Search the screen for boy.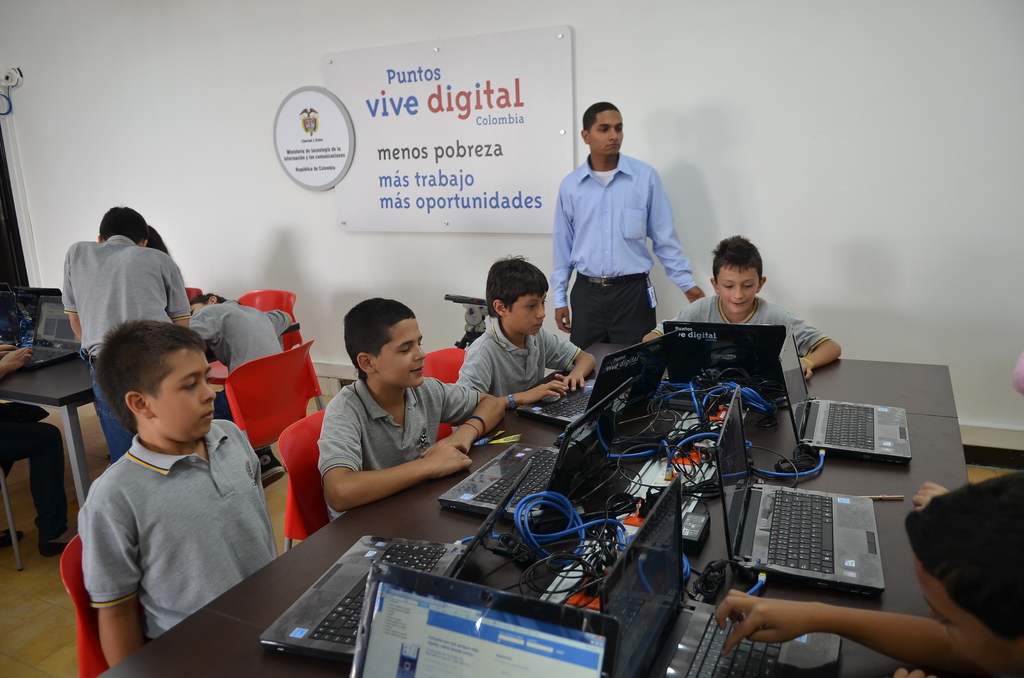
Found at [62, 202, 191, 465].
